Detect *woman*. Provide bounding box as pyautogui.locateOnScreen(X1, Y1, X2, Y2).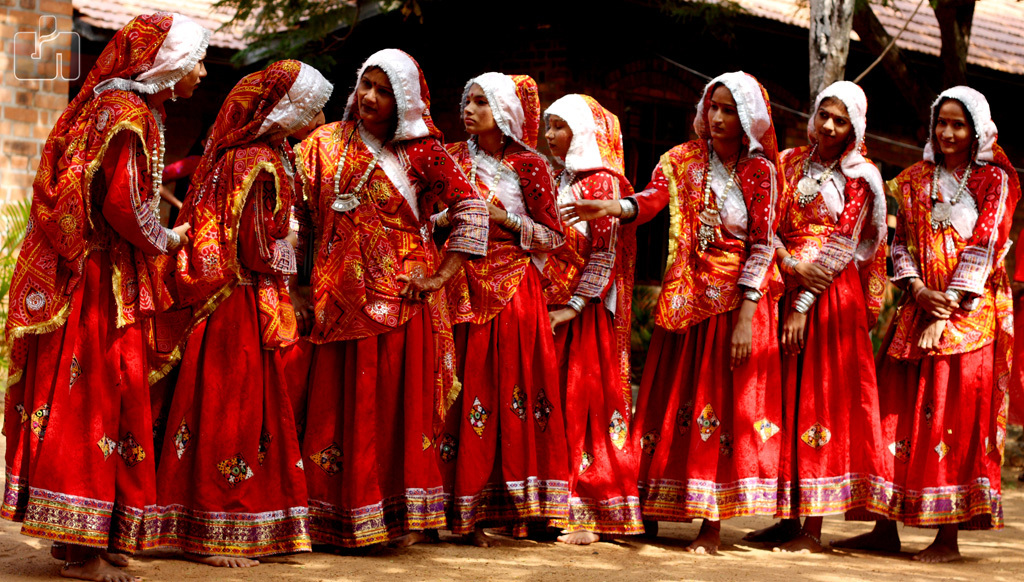
pyautogui.locateOnScreen(879, 57, 1006, 532).
